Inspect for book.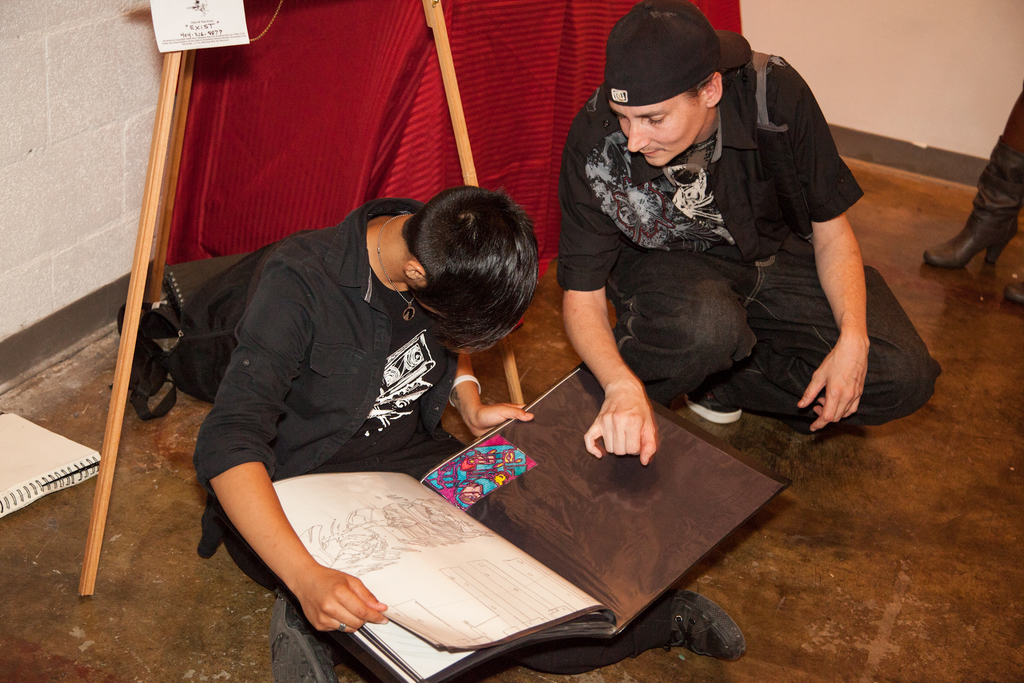
Inspection: x1=266, y1=352, x2=795, y2=682.
